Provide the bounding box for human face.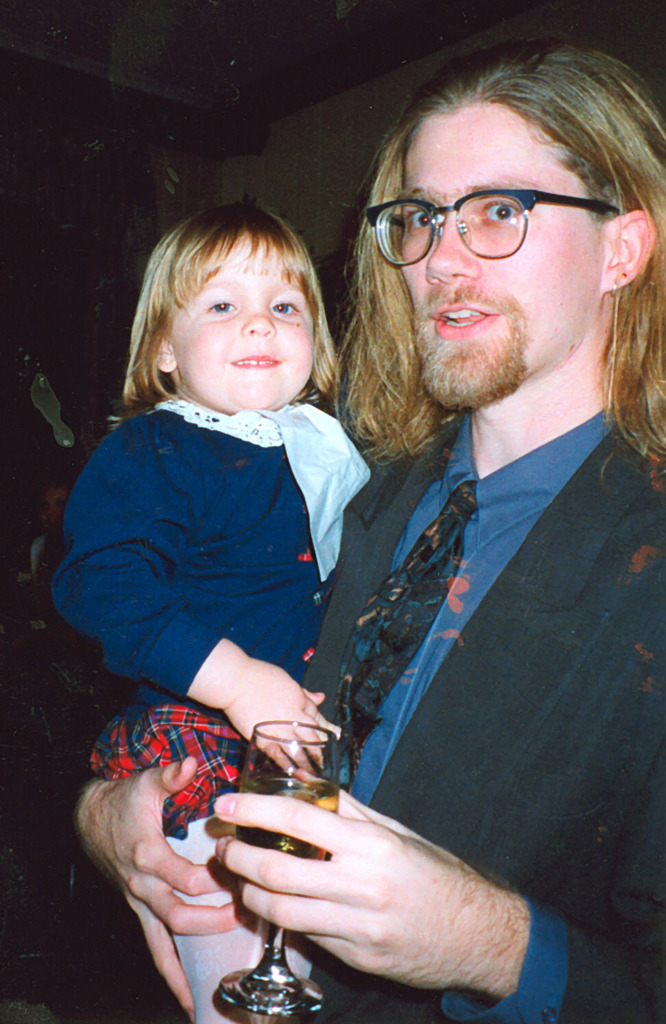
(189, 245, 317, 418).
